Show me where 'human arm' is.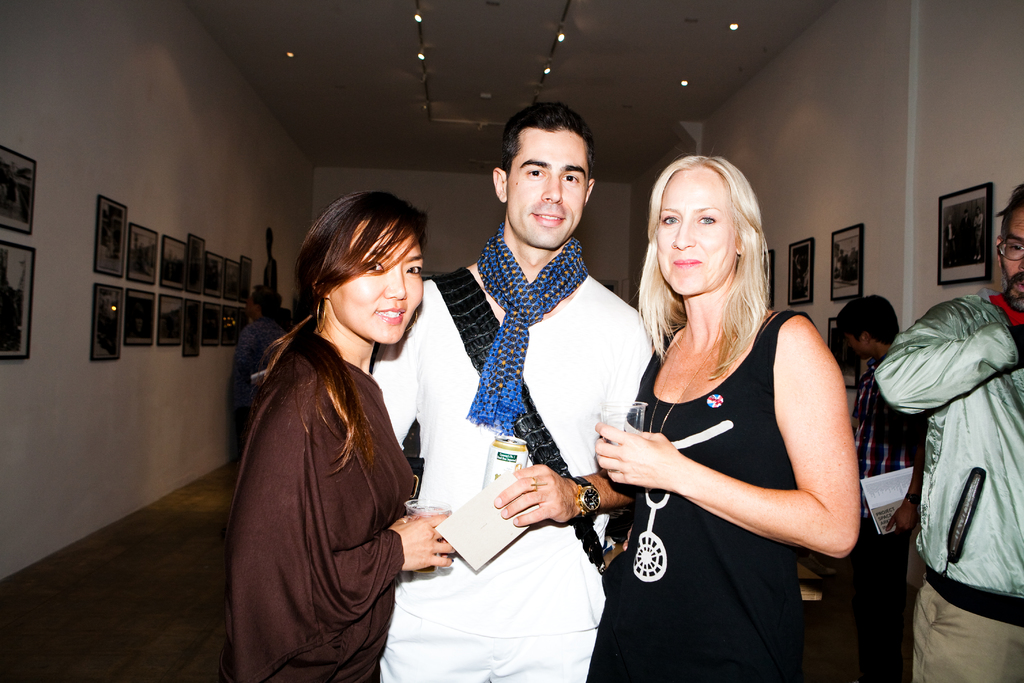
'human arm' is at <region>484, 466, 646, 529</region>.
